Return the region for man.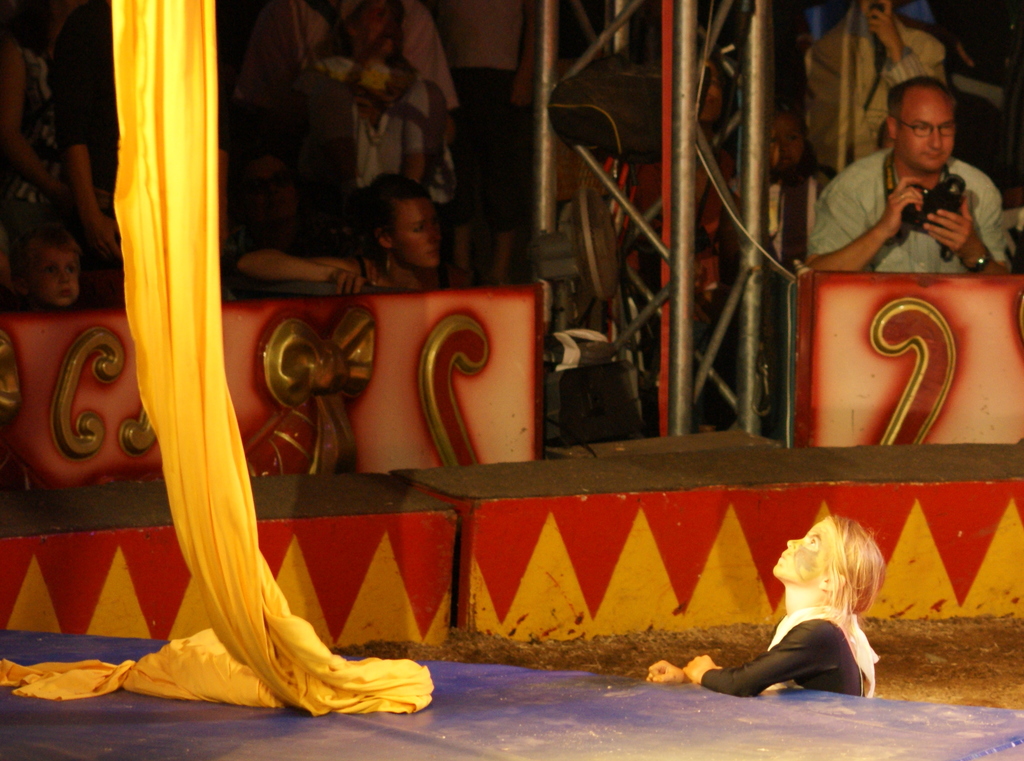
{"left": 46, "top": 0, "right": 125, "bottom": 308}.
